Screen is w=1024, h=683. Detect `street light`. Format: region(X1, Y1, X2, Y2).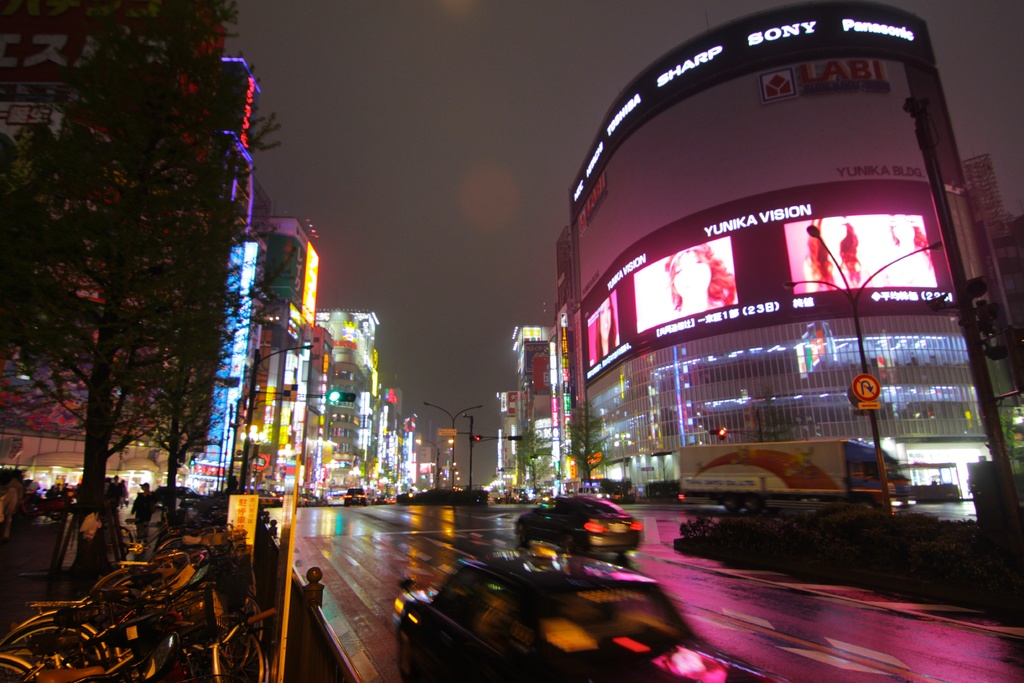
region(346, 463, 359, 486).
